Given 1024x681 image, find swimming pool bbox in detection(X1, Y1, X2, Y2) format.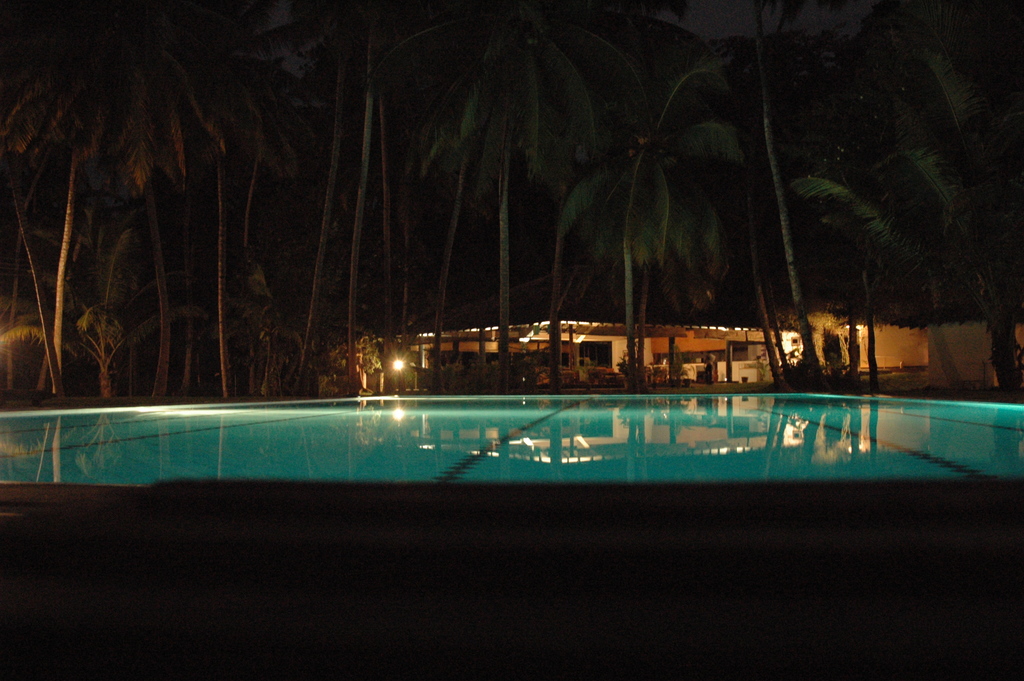
detection(12, 313, 991, 582).
